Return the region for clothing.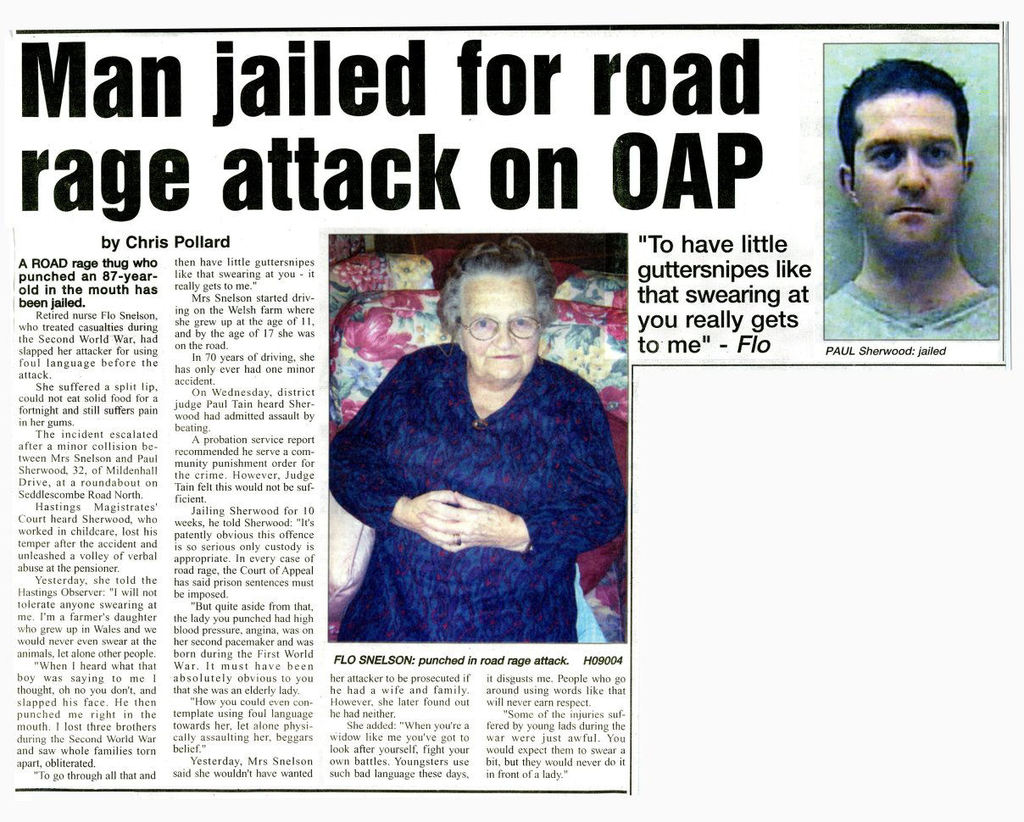
327:342:632:645.
